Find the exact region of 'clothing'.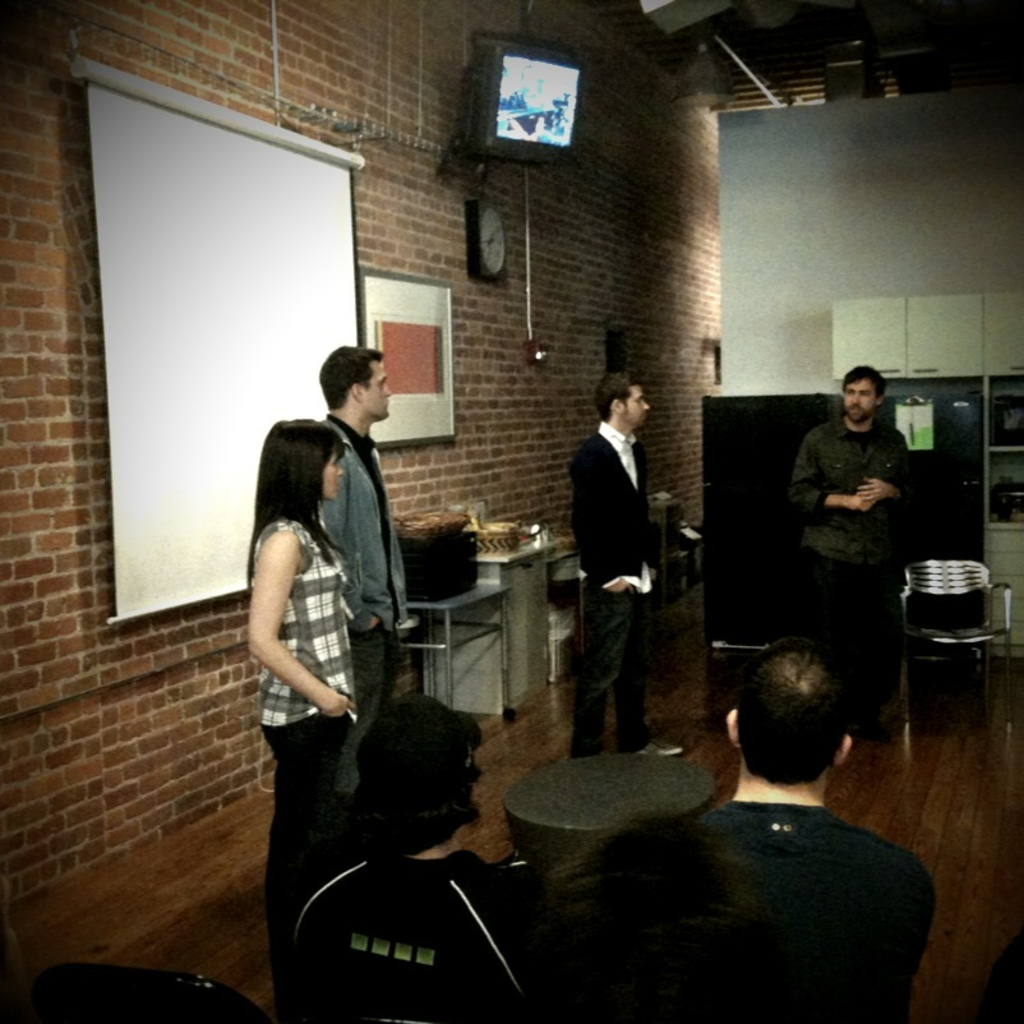
Exact region: (left=277, top=854, right=544, bottom=1023).
